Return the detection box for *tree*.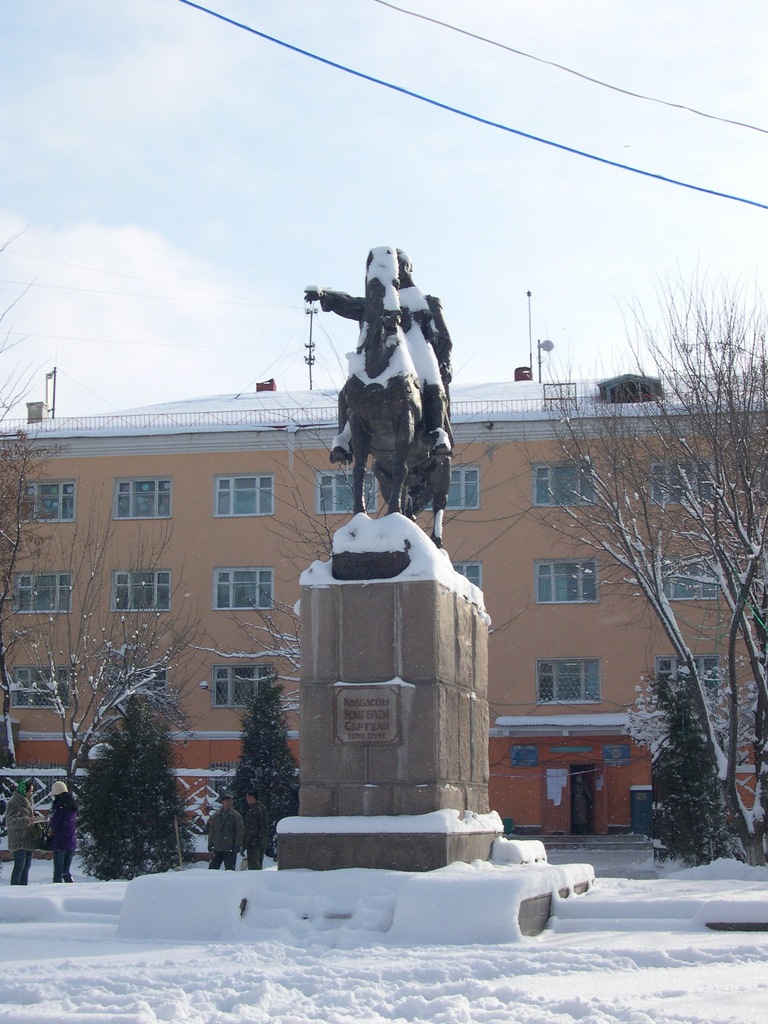
box(68, 671, 200, 877).
